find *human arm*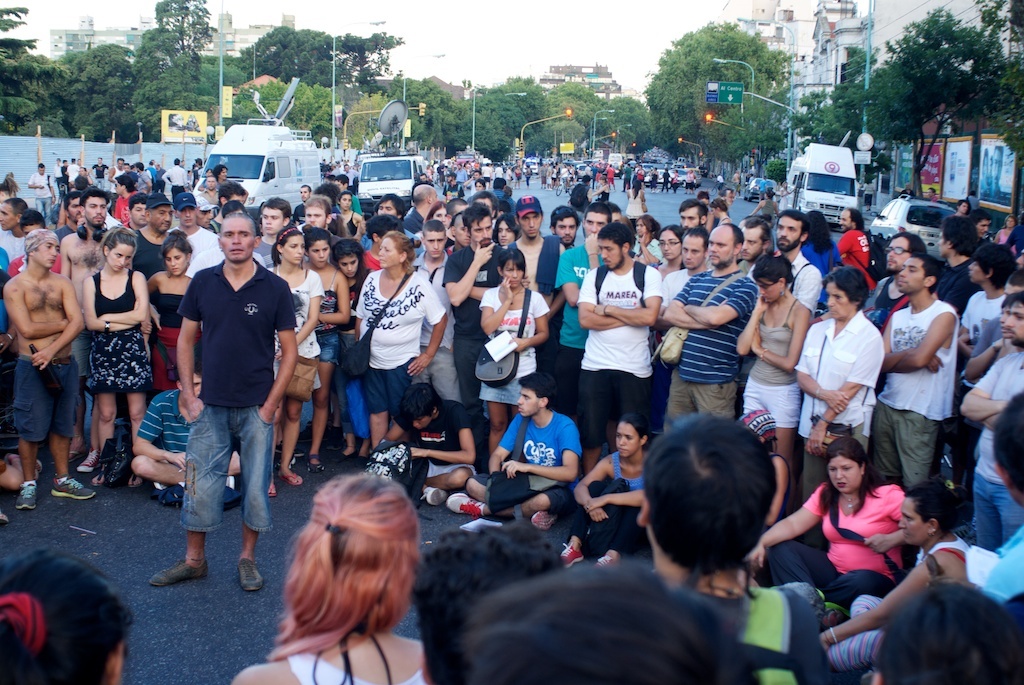
locate(752, 307, 812, 371)
